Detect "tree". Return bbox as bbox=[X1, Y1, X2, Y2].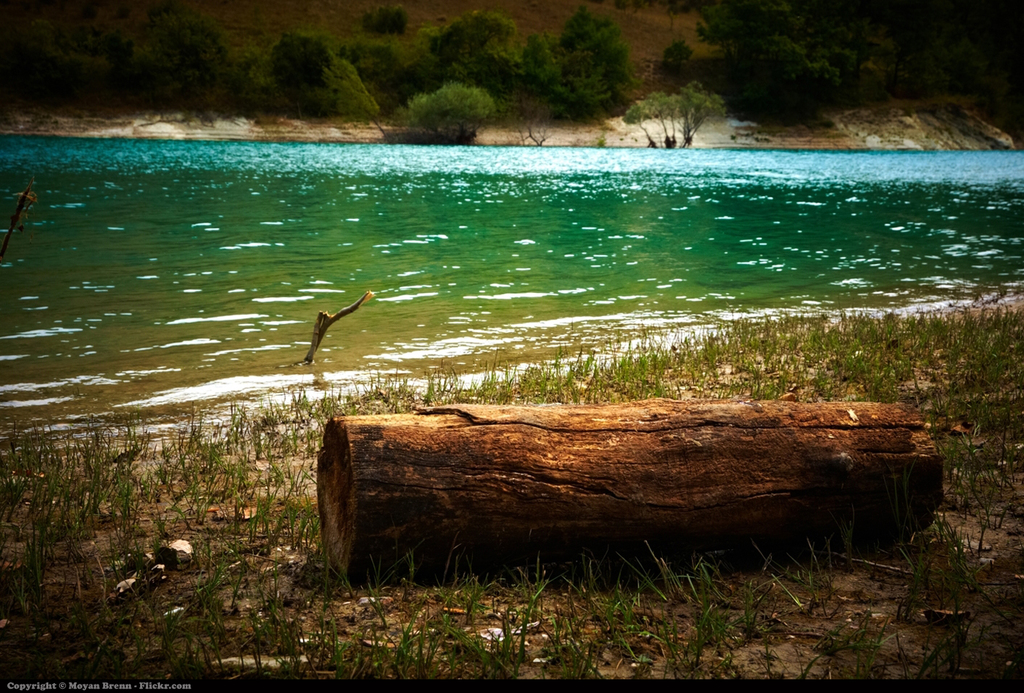
bbox=[659, 38, 693, 69].
